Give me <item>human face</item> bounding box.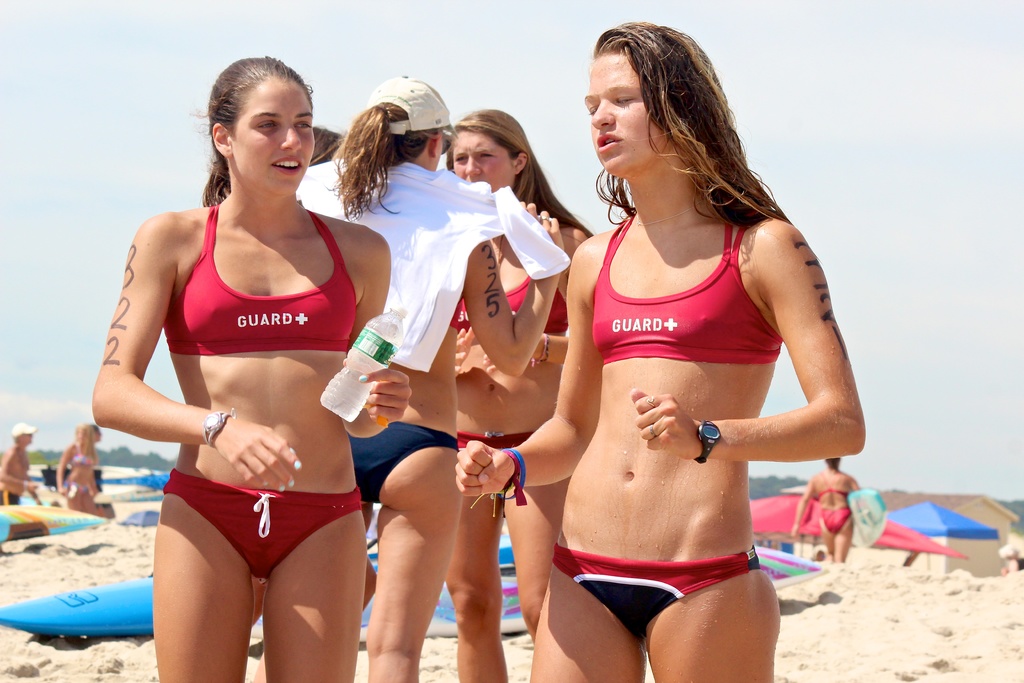
(589,51,668,181).
